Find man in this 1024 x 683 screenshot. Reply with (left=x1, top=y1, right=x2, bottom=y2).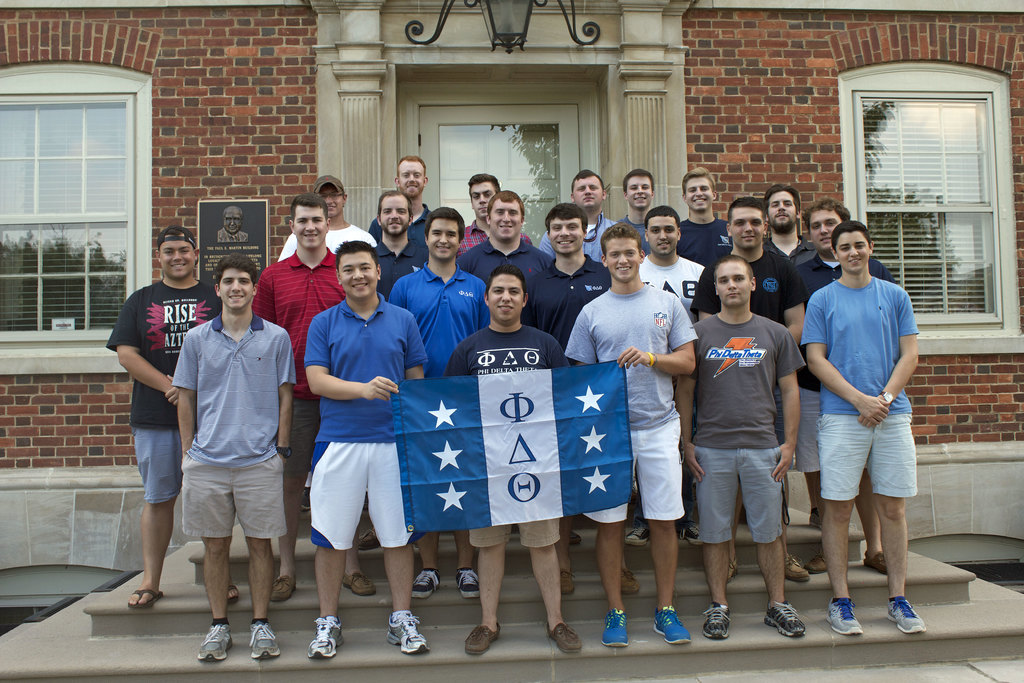
(left=261, top=199, right=356, bottom=605).
